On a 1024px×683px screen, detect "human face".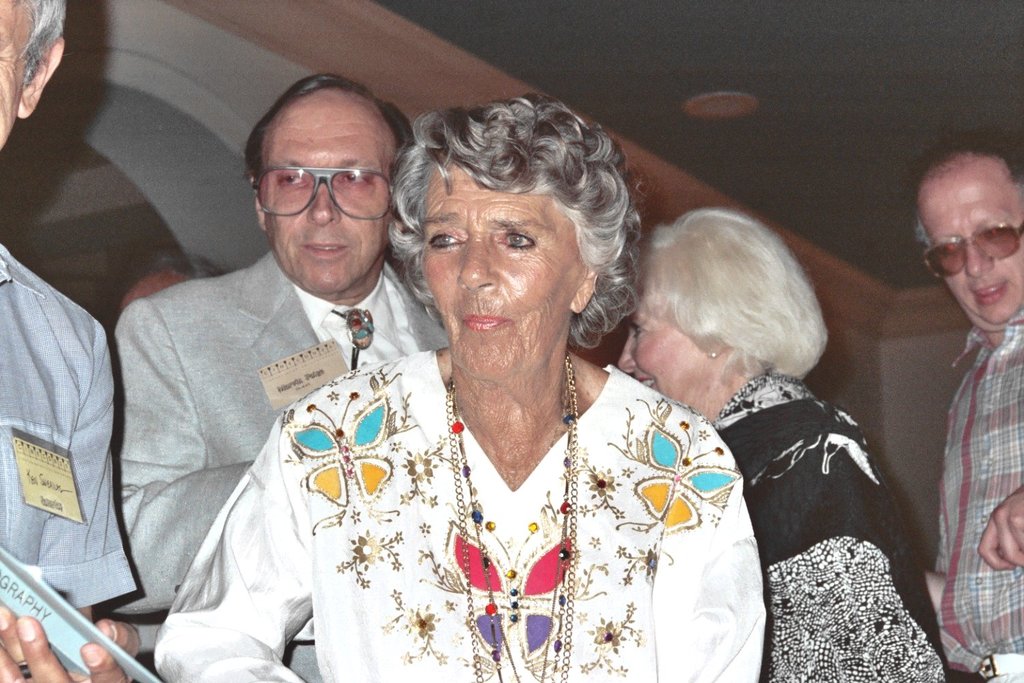
bbox=[261, 98, 398, 293].
